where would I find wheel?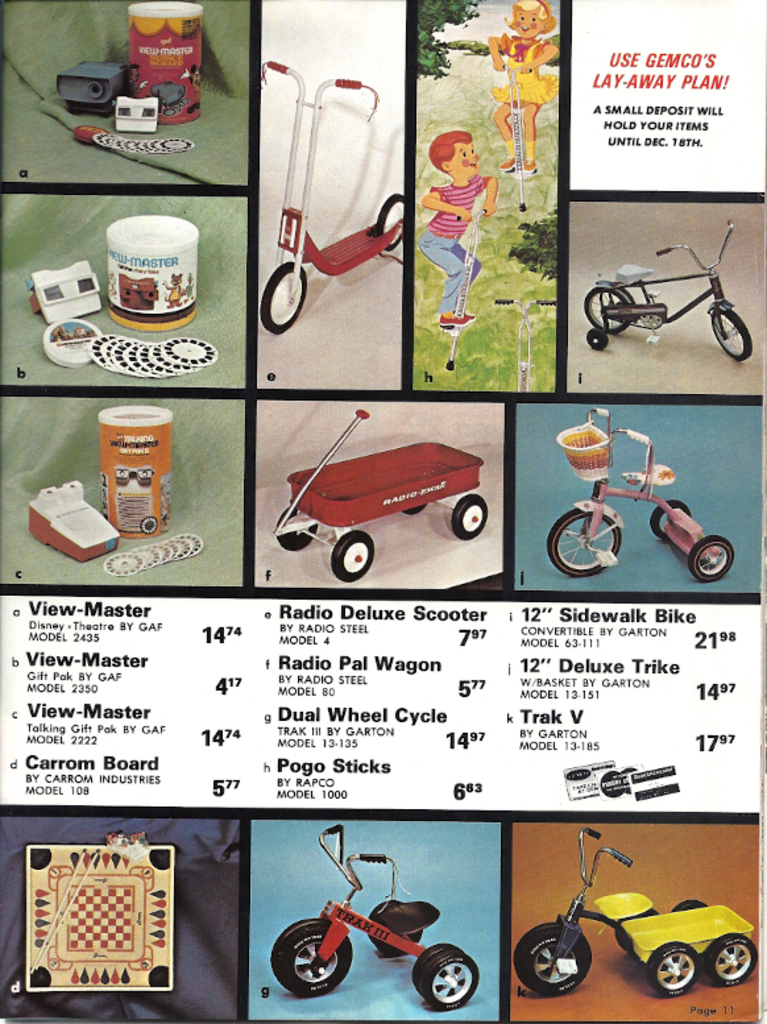
At 278/507/316/551.
